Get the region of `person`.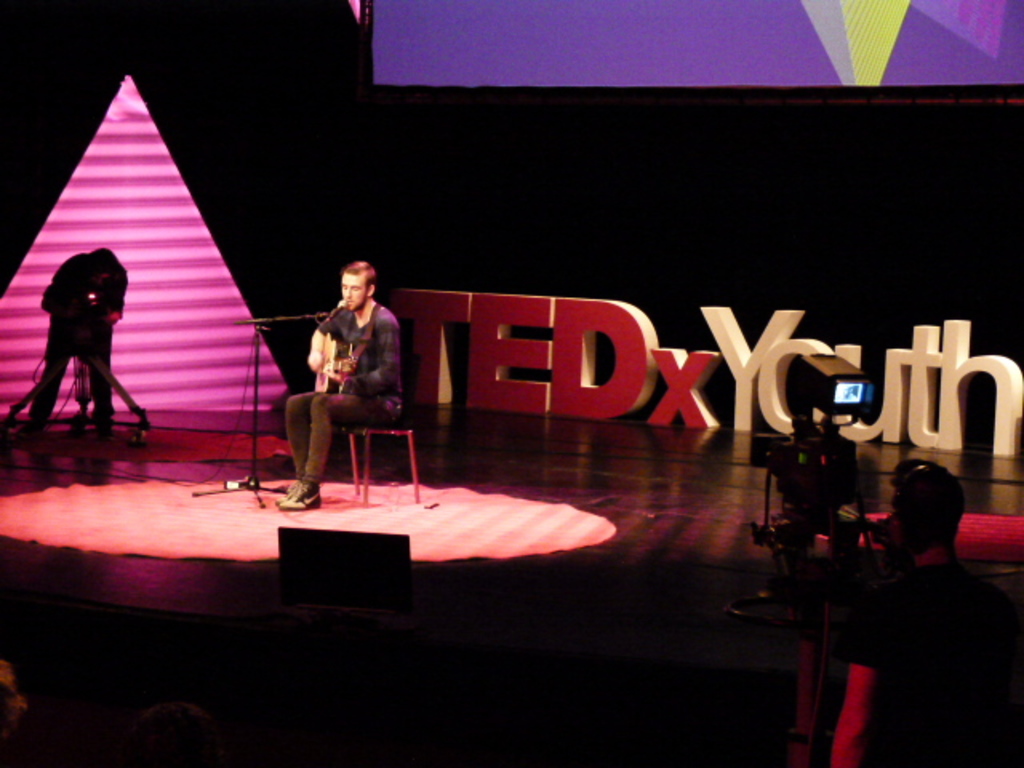
Rect(834, 453, 1022, 766).
